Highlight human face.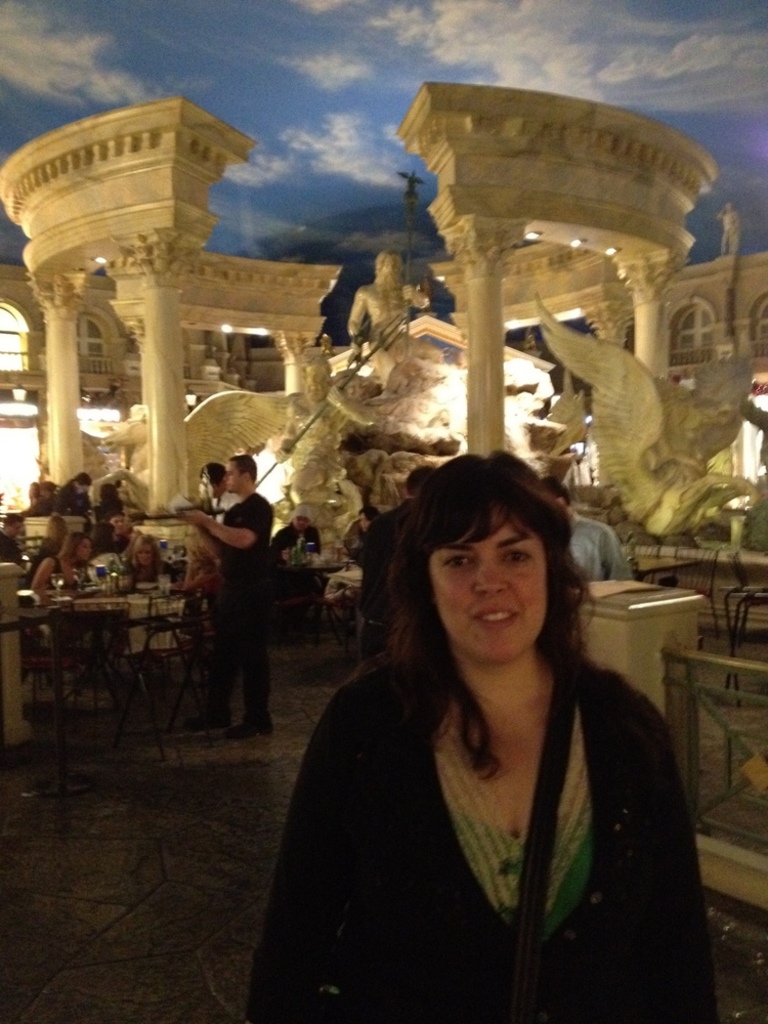
Highlighted region: Rect(75, 540, 87, 559).
